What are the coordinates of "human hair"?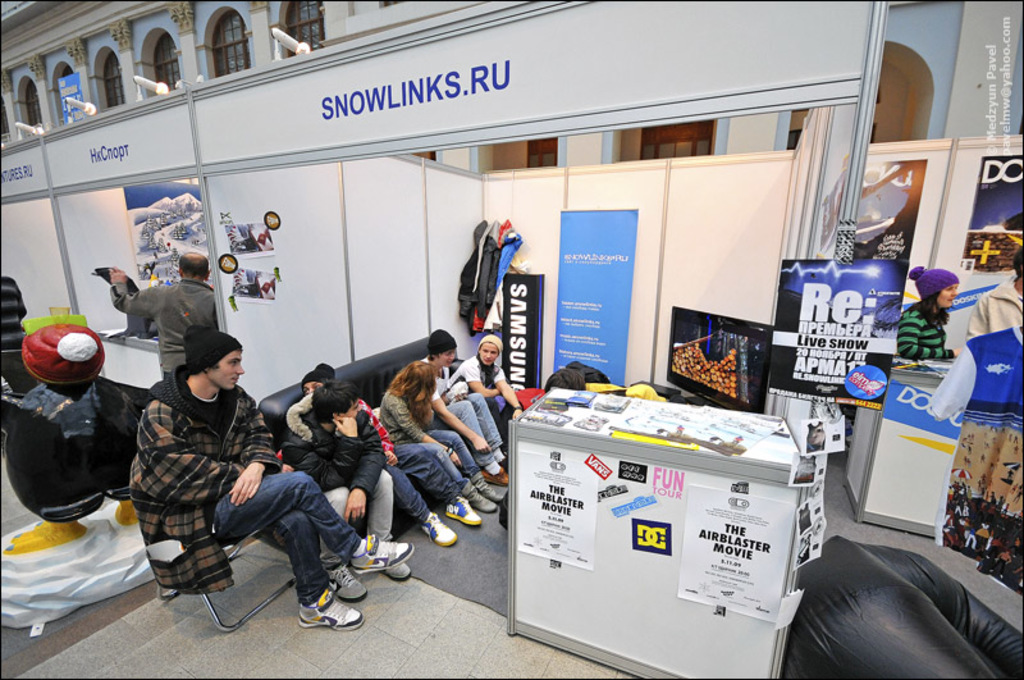
detection(1010, 243, 1023, 277).
